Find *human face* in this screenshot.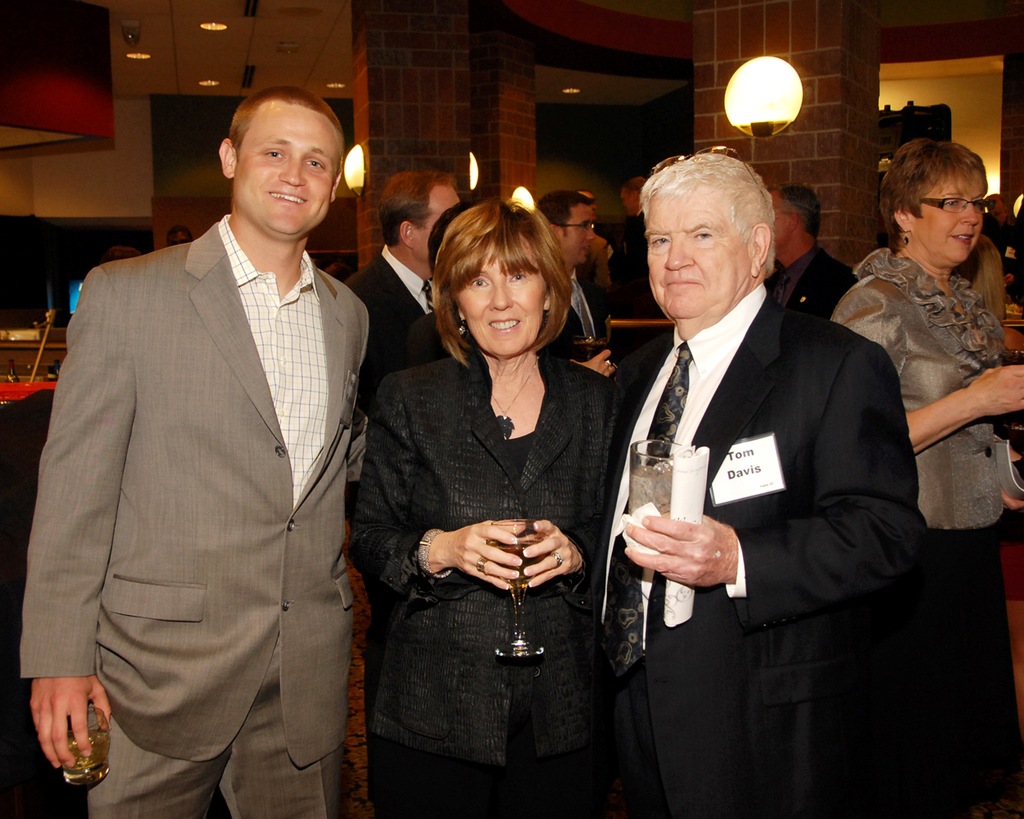
The bounding box for *human face* is box(412, 187, 460, 263).
